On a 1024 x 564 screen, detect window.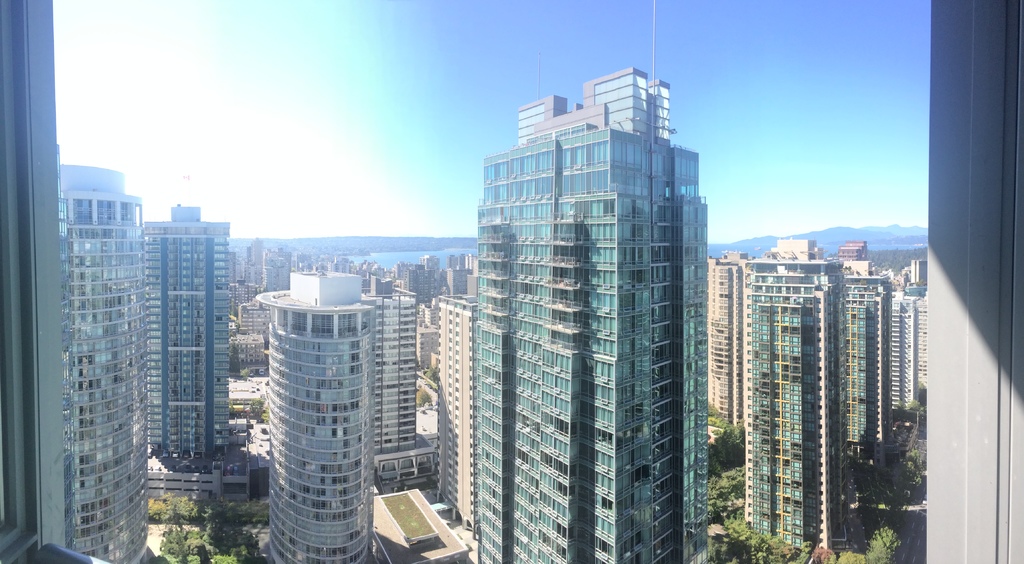
detection(456, 387, 459, 393).
